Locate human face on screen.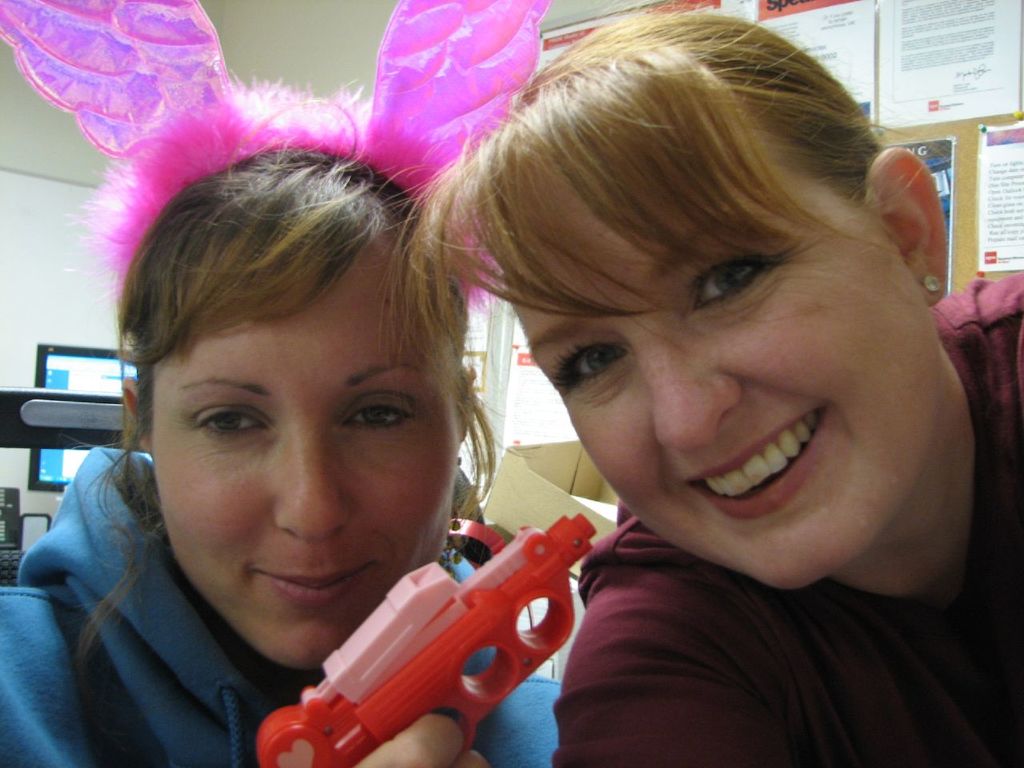
On screen at bbox(526, 158, 958, 614).
